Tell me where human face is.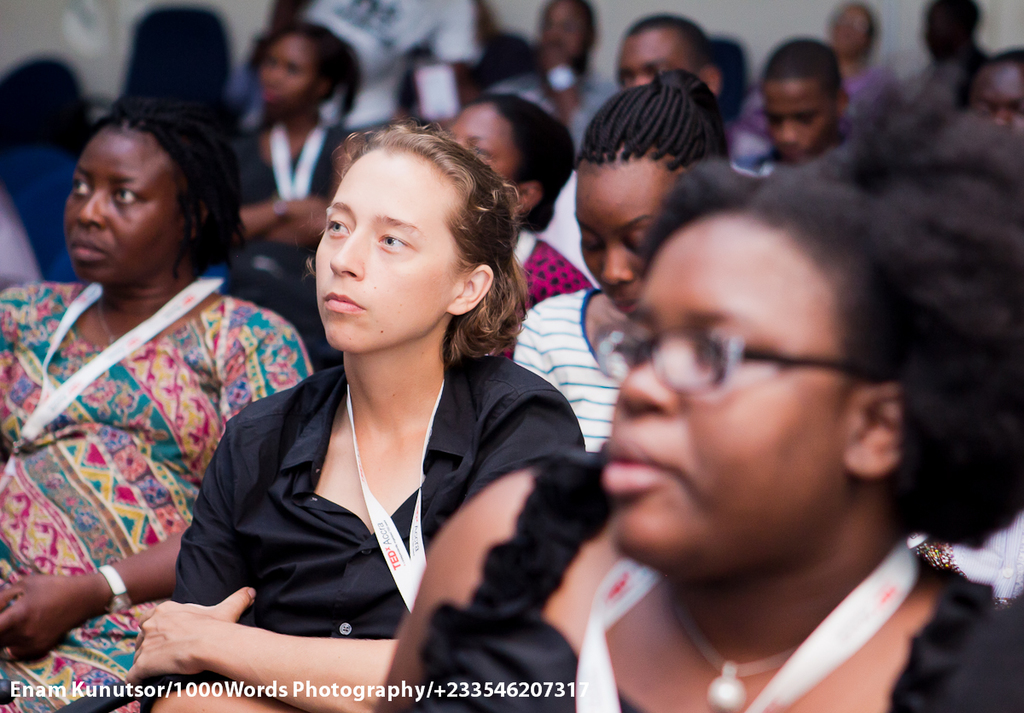
human face is at x1=313, y1=150, x2=467, y2=353.
